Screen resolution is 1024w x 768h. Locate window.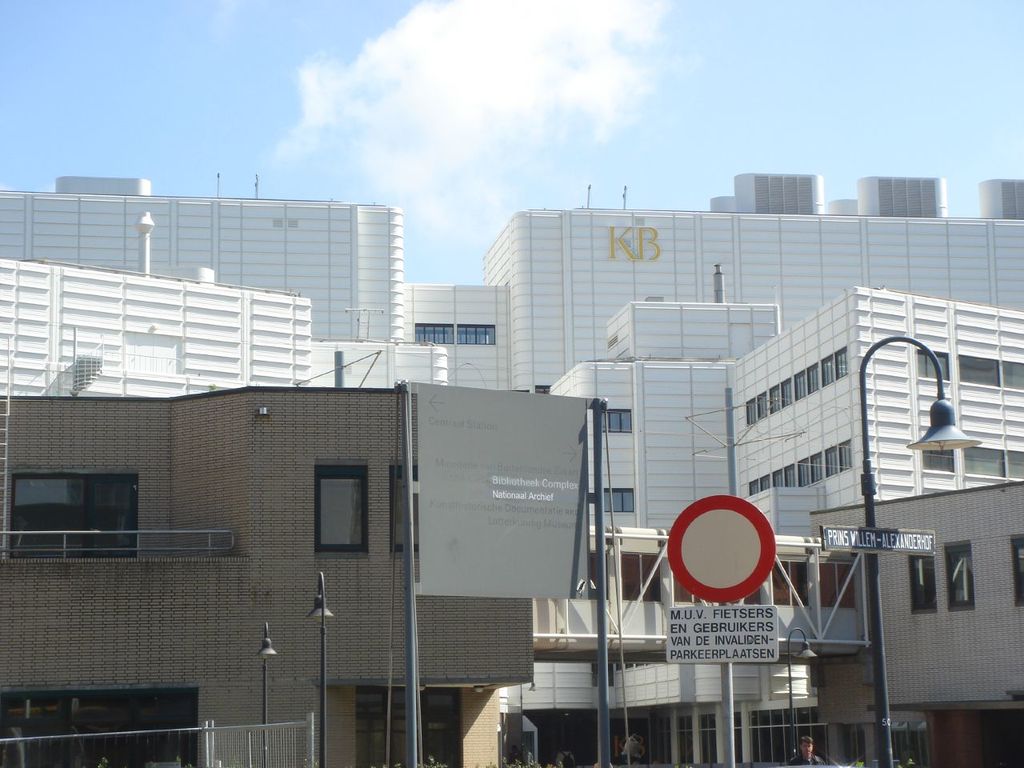
[x1=770, y1=562, x2=810, y2=608].
